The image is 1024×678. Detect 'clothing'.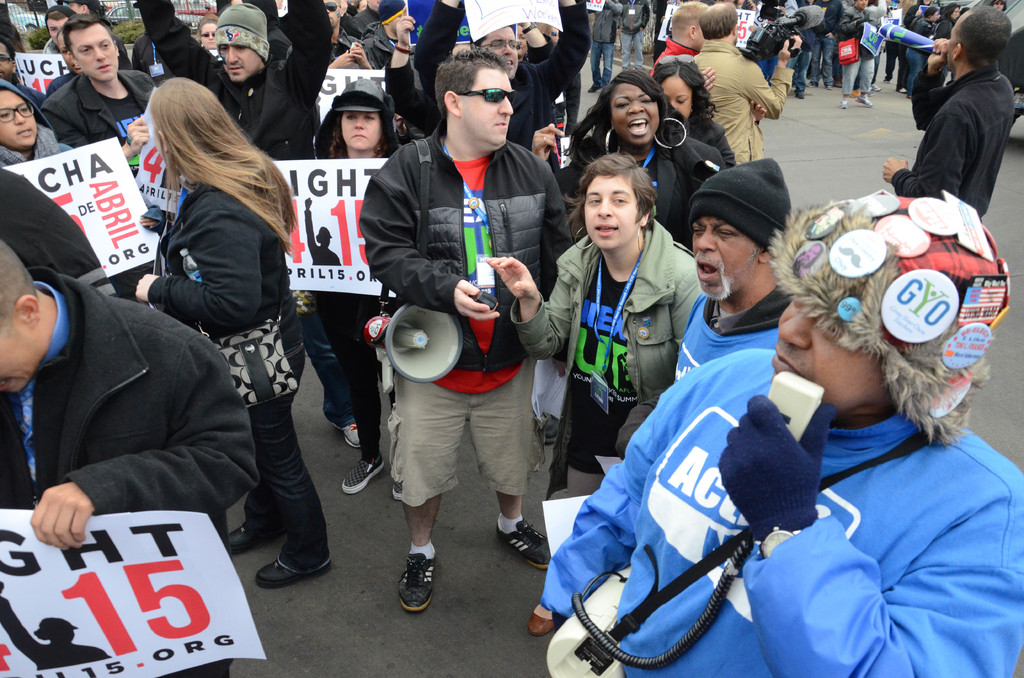
Detection: detection(346, 8, 375, 37).
